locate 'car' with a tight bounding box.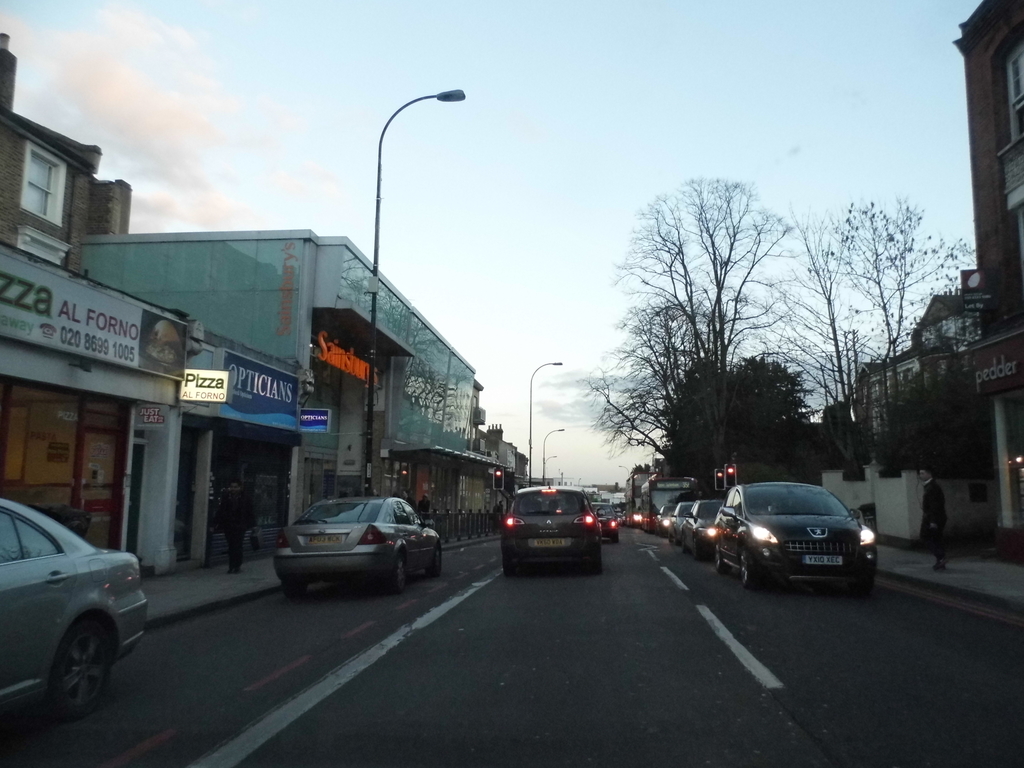
x1=683, y1=498, x2=721, y2=552.
